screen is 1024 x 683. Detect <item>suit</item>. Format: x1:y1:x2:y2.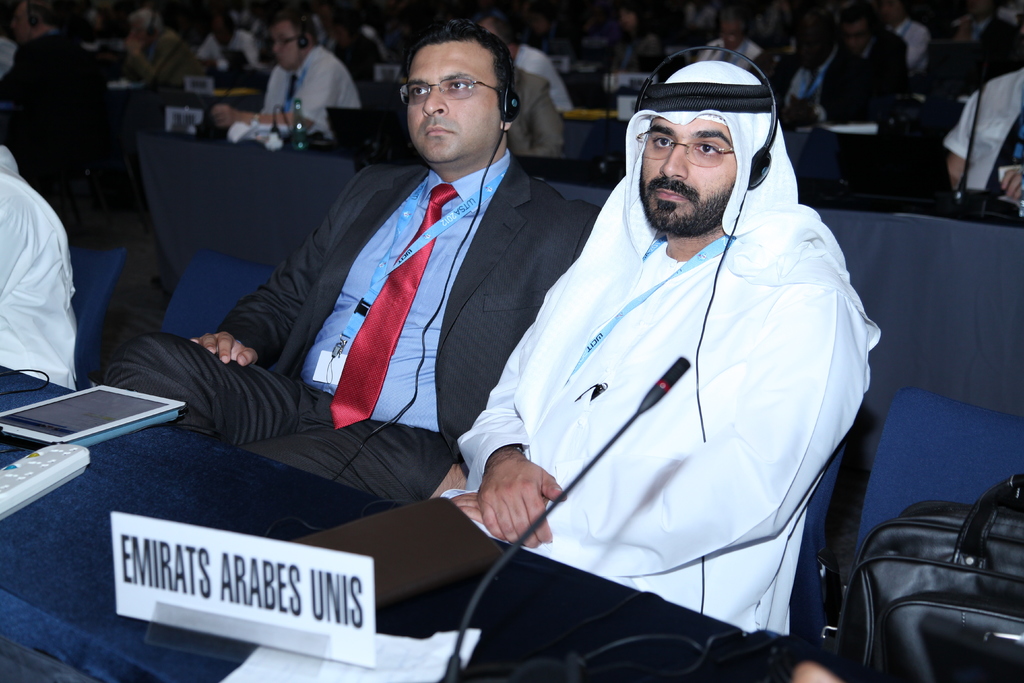
154:42:609:667.
